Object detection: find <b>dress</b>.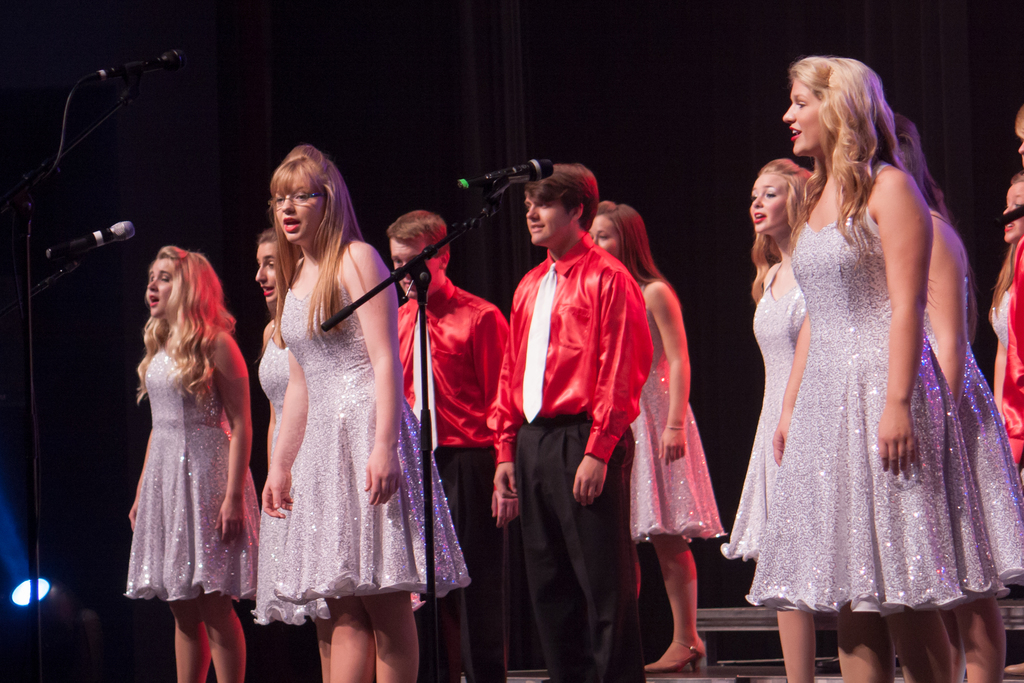
box=[631, 288, 724, 545].
